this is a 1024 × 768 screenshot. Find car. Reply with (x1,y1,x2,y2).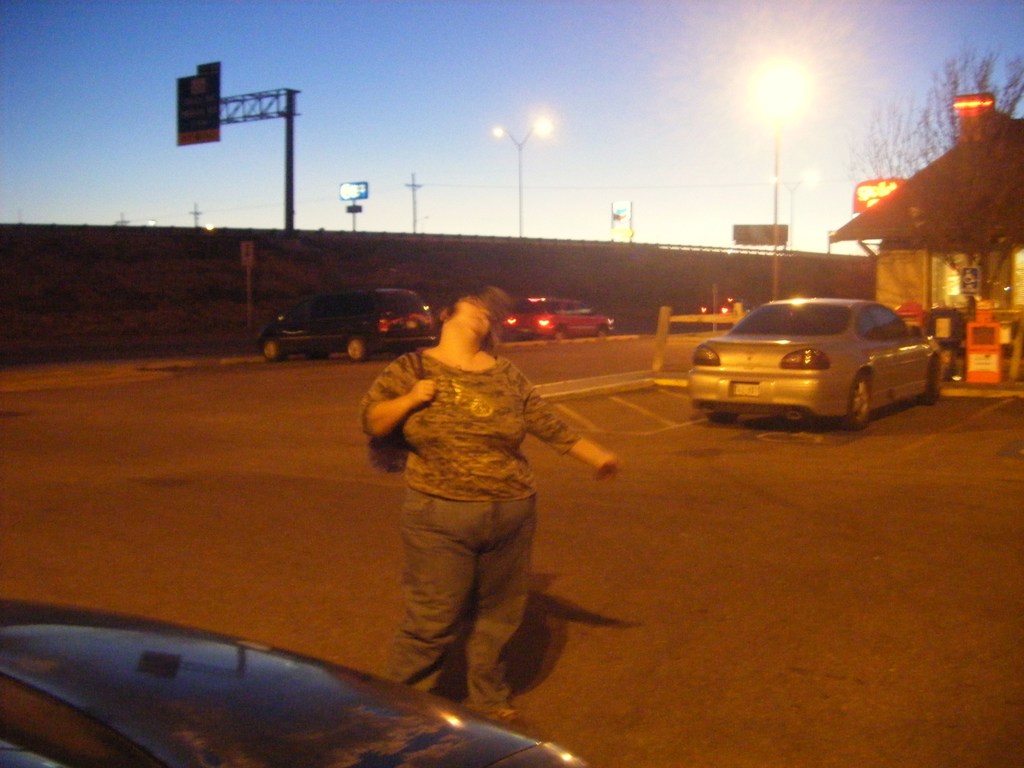
(507,293,611,338).
